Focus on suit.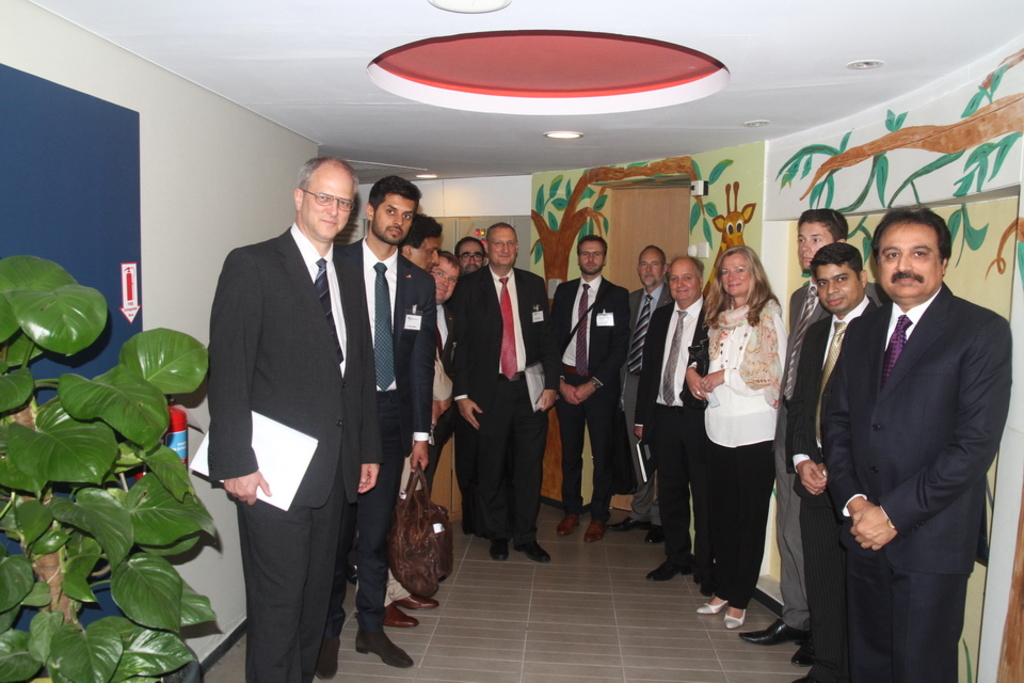
Focused at [209, 231, 393, 682].
